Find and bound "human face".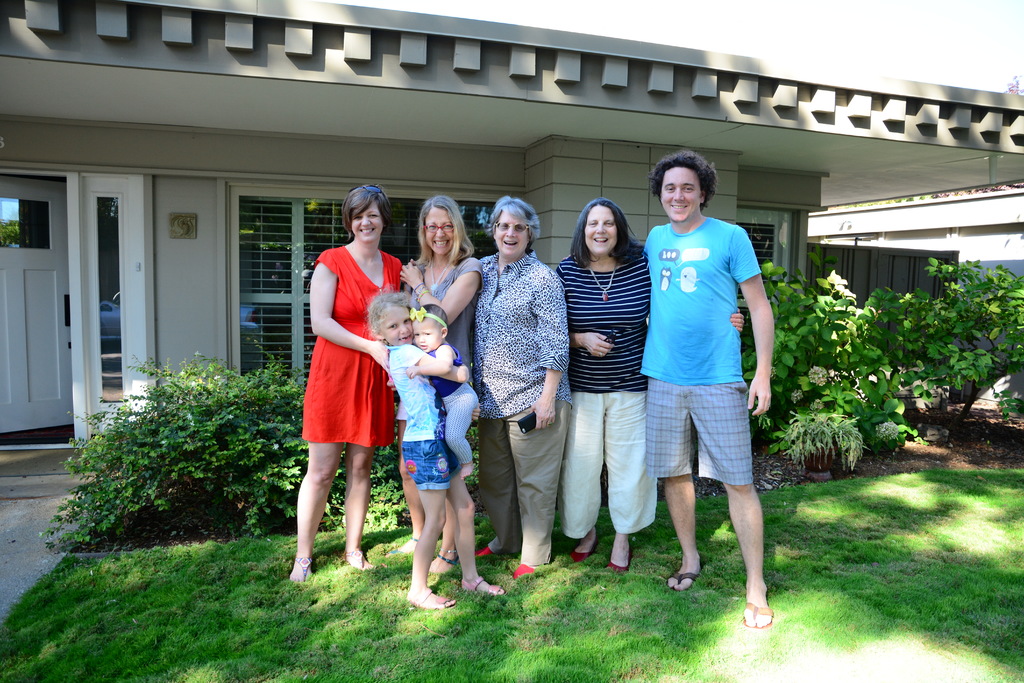
Bound: (413,320,442,354).
